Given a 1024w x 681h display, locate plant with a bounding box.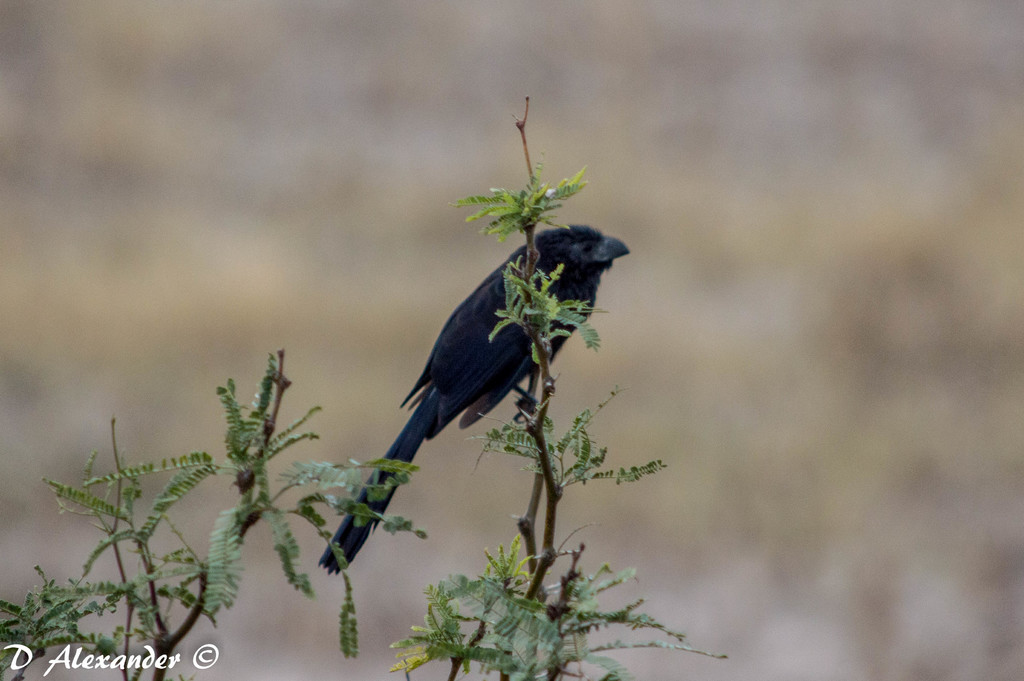
Located: (x1=2, y1=102, x2=728, y2=680).
